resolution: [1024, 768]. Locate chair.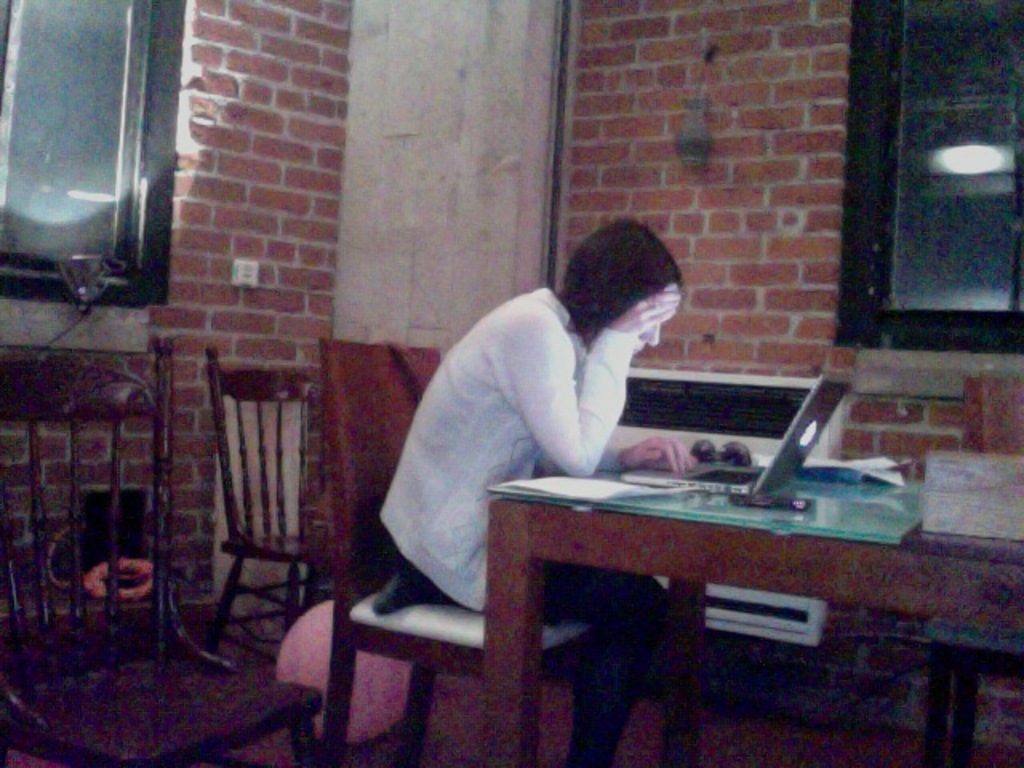
bbox=(296, 413, 635, 757).
